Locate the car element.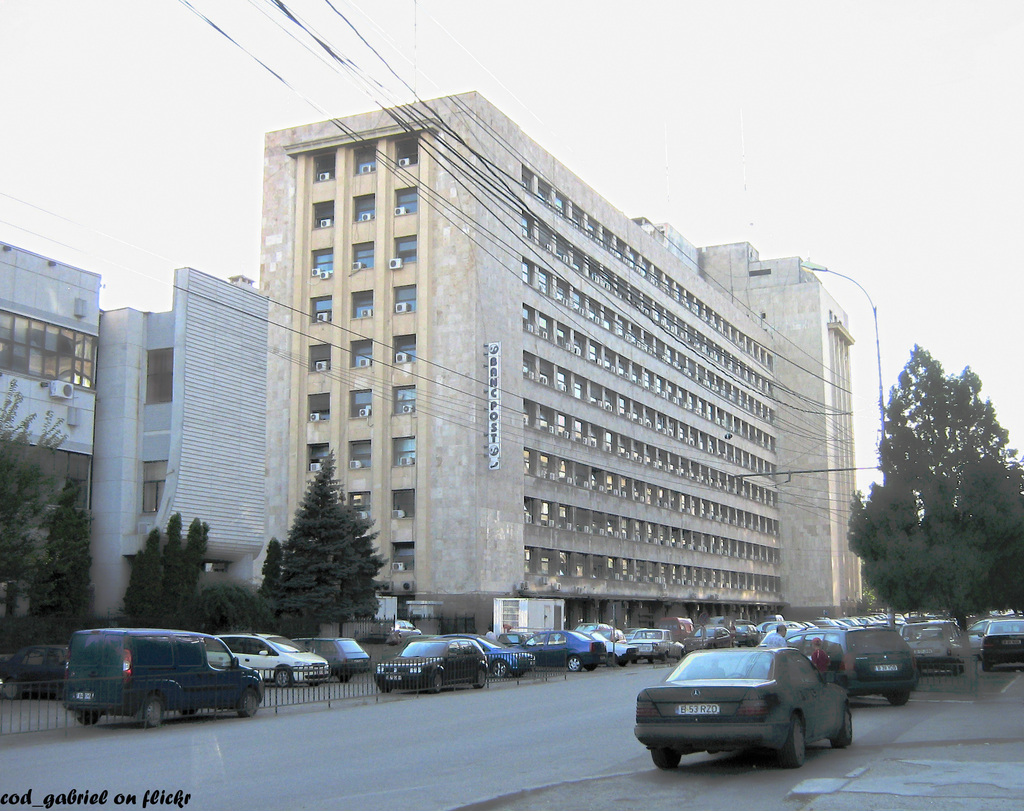
Element bbox: bbox(756, 628, 802, 645).
